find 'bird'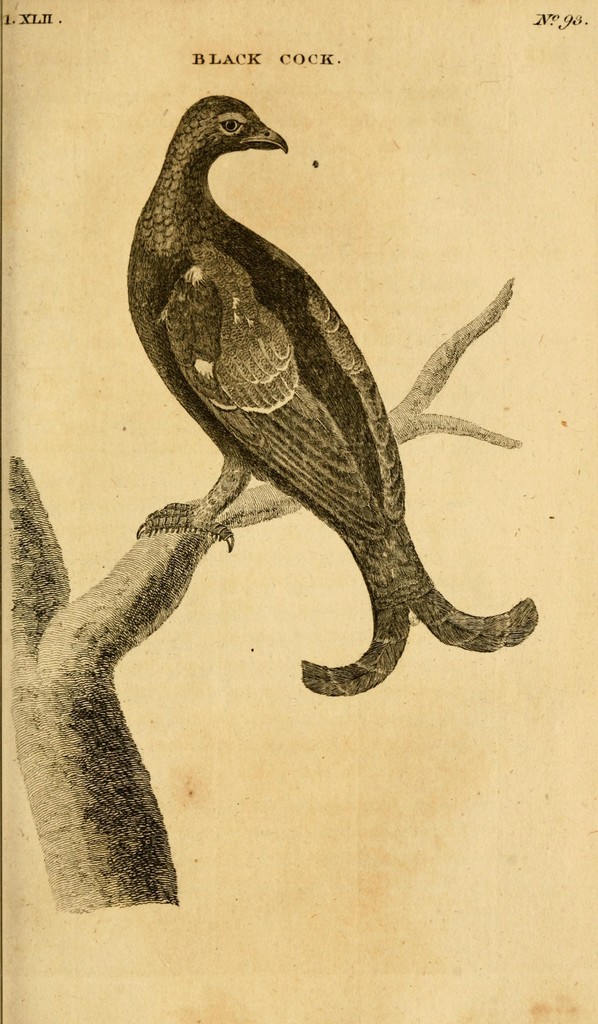
104:122:510:740
